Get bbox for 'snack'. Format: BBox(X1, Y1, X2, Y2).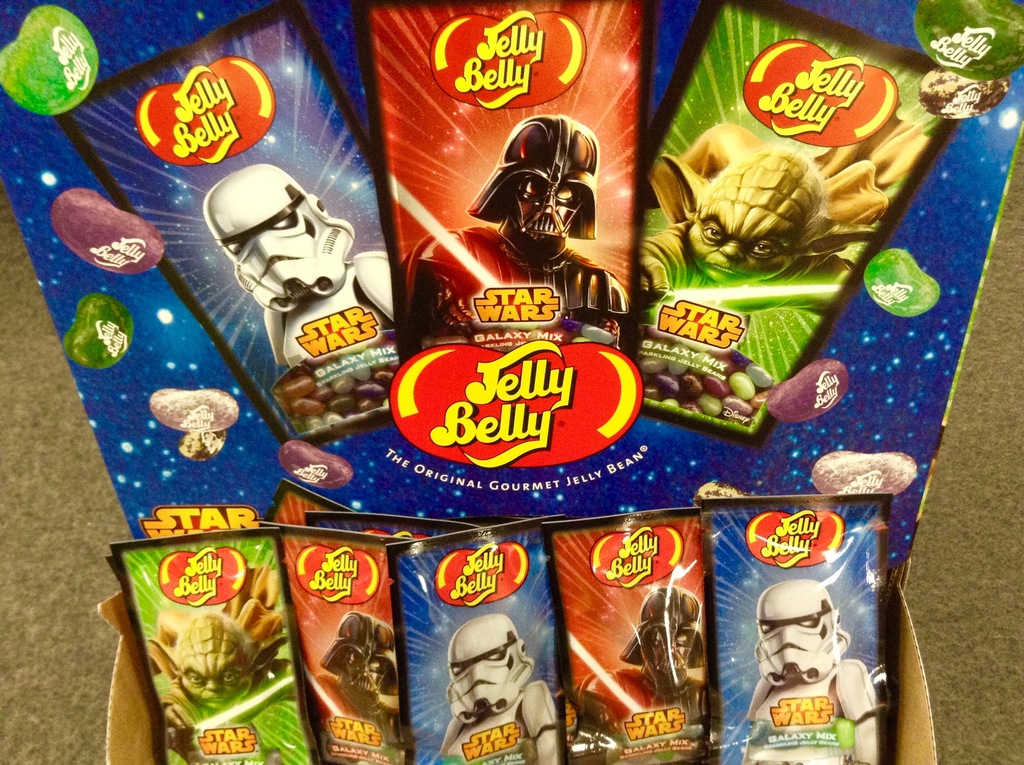
BBox(279, 440, 349, 493).
